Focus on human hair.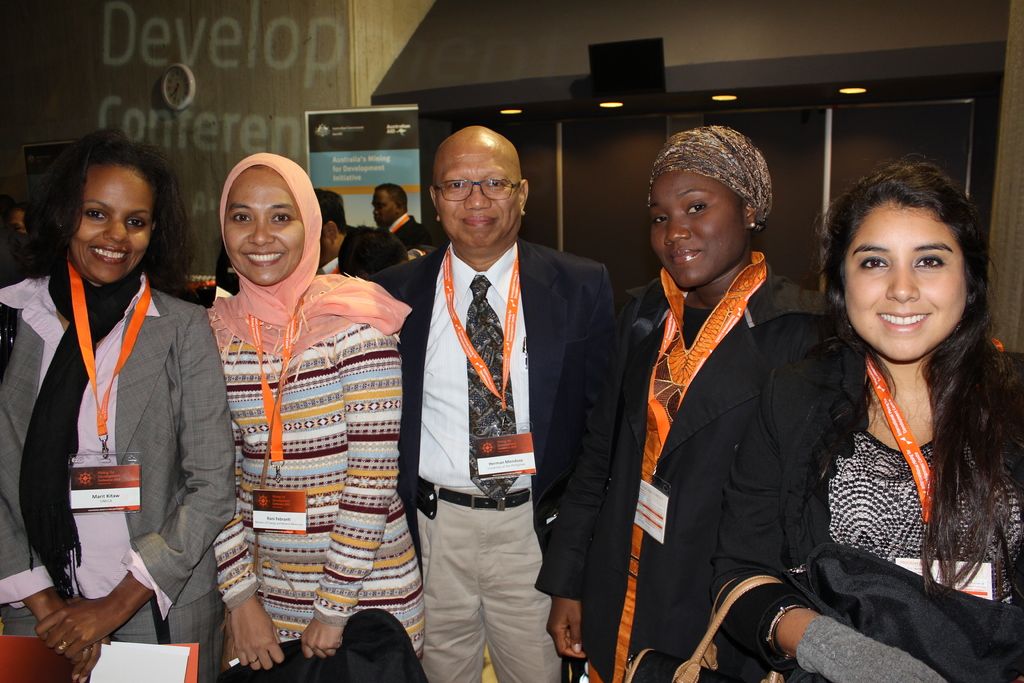
Focused at detection(314, 186, 346, 235).
